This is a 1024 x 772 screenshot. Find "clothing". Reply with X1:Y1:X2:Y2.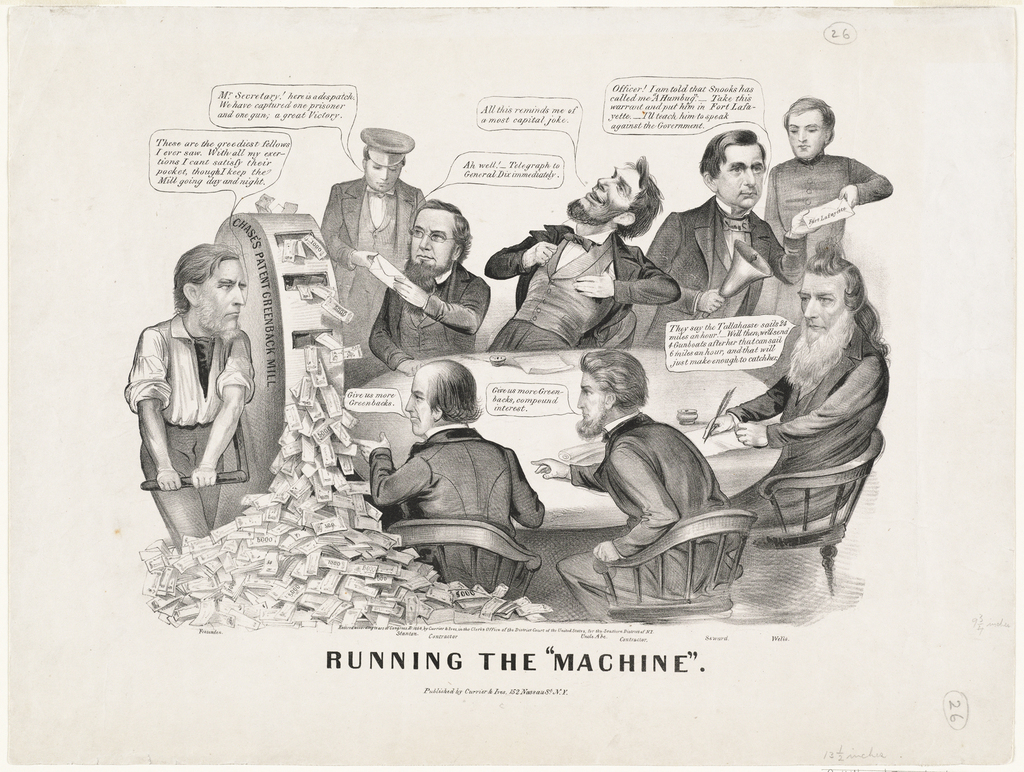
618:195:813:347.
